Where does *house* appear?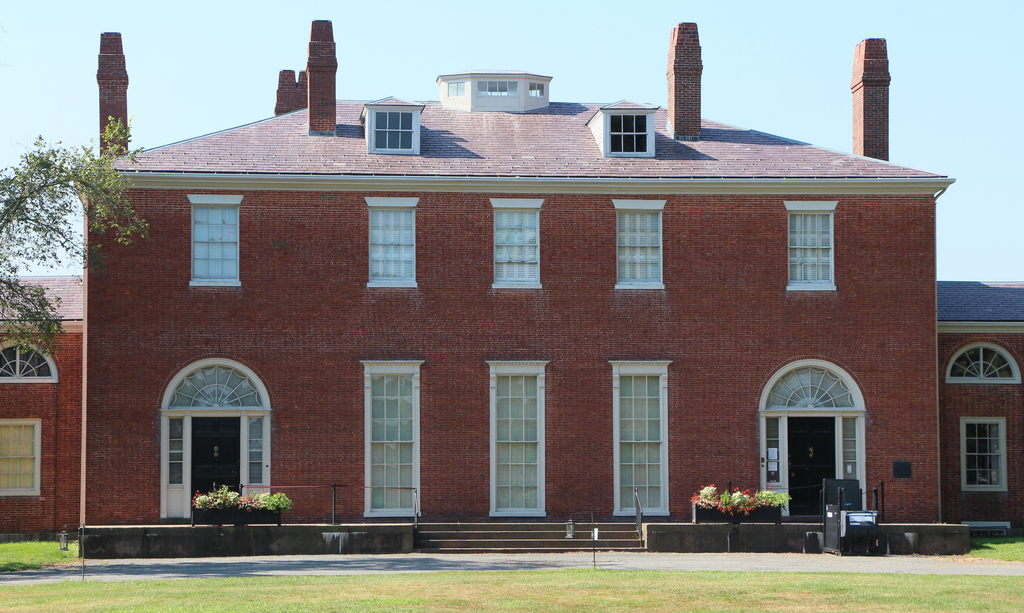
Appears at (0, 266, 85, 547).
